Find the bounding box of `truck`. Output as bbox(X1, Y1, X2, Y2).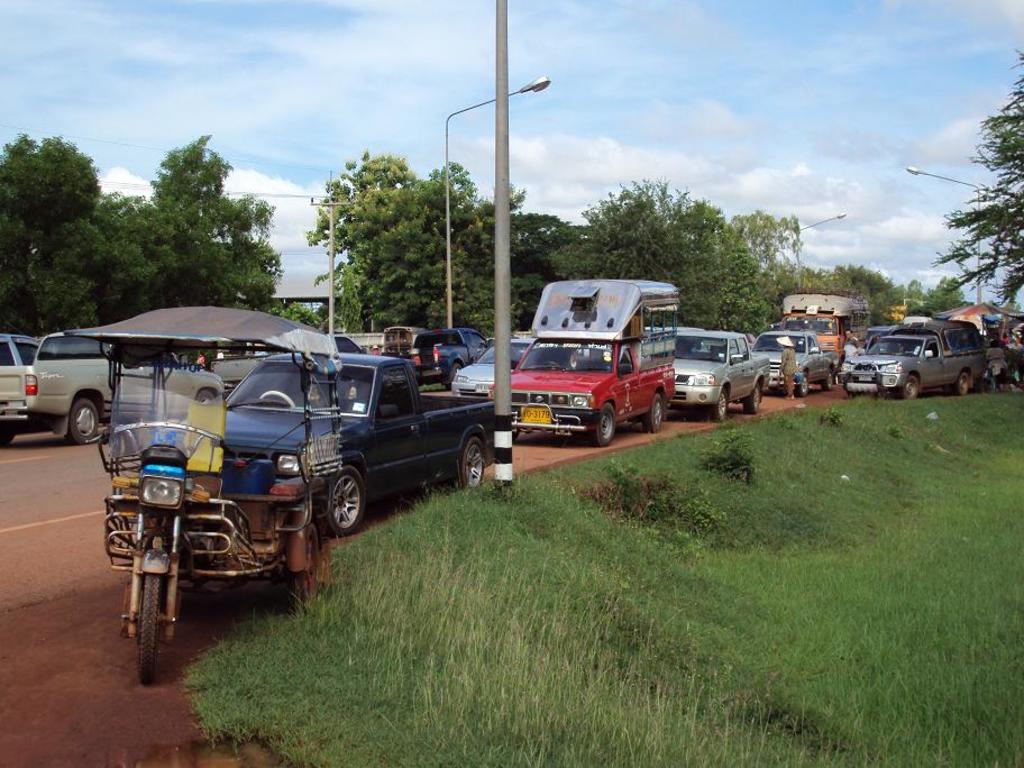
bbox(667, 329, 775, 423).
